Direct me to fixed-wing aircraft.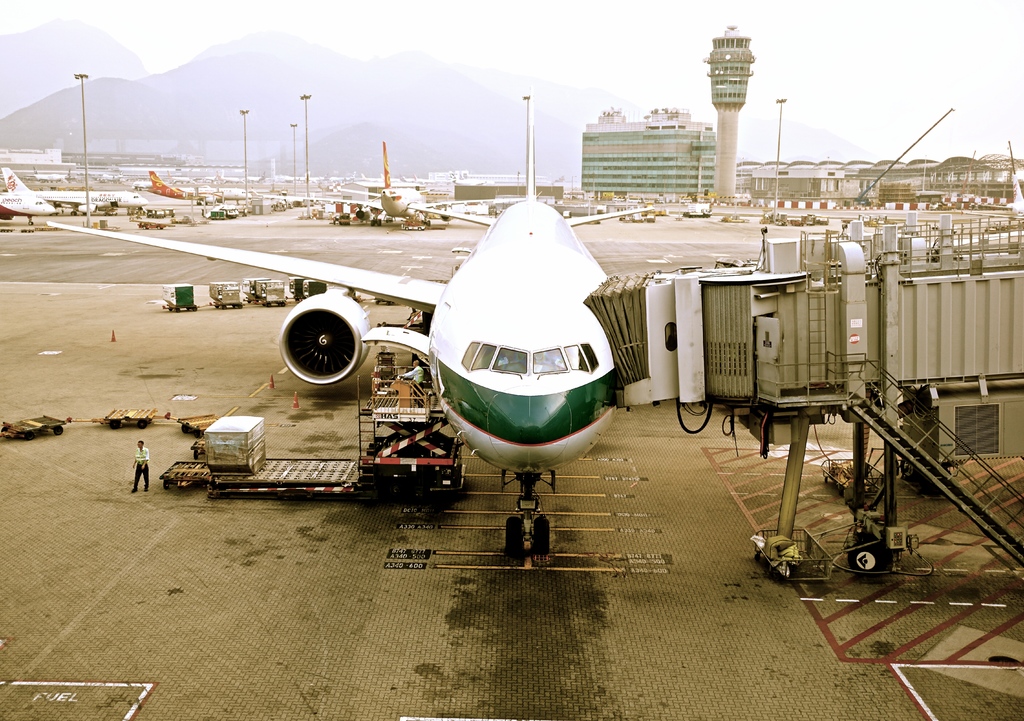
Direction: 0:166:54:221.
